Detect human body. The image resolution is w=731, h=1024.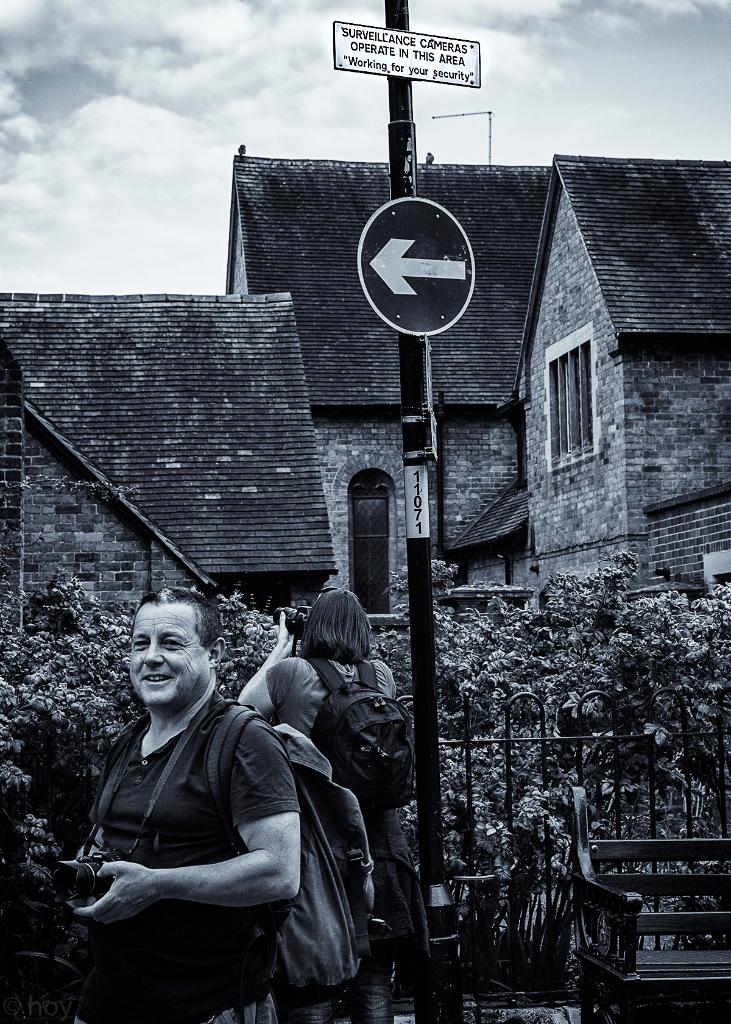
[65, 632, 349, 1012].
